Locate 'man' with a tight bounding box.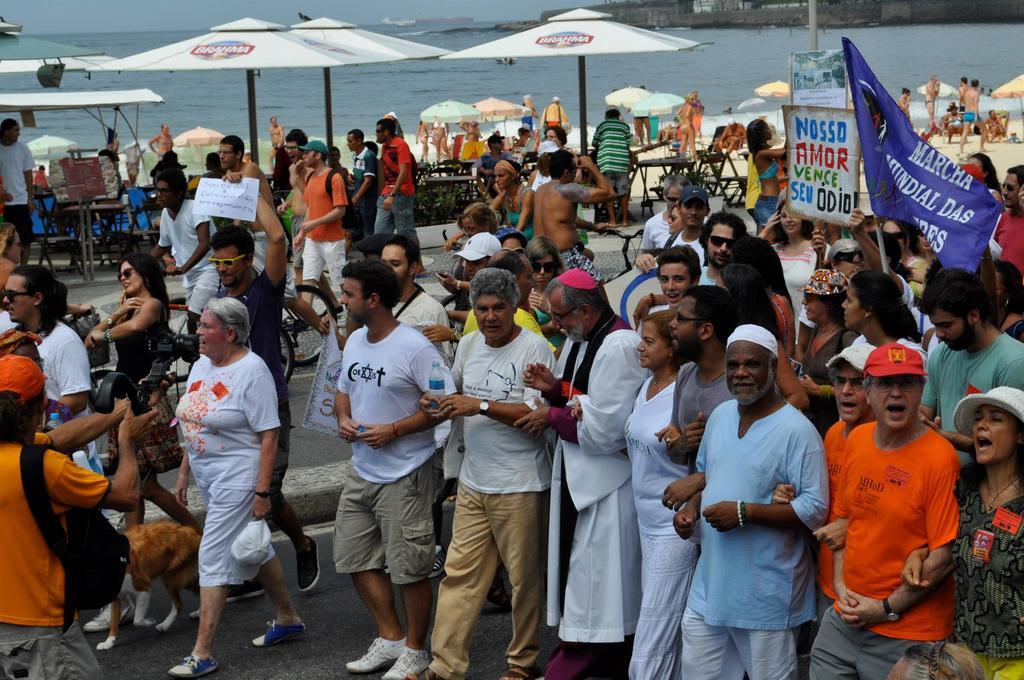
BBox(659, 183, 711, 245).
